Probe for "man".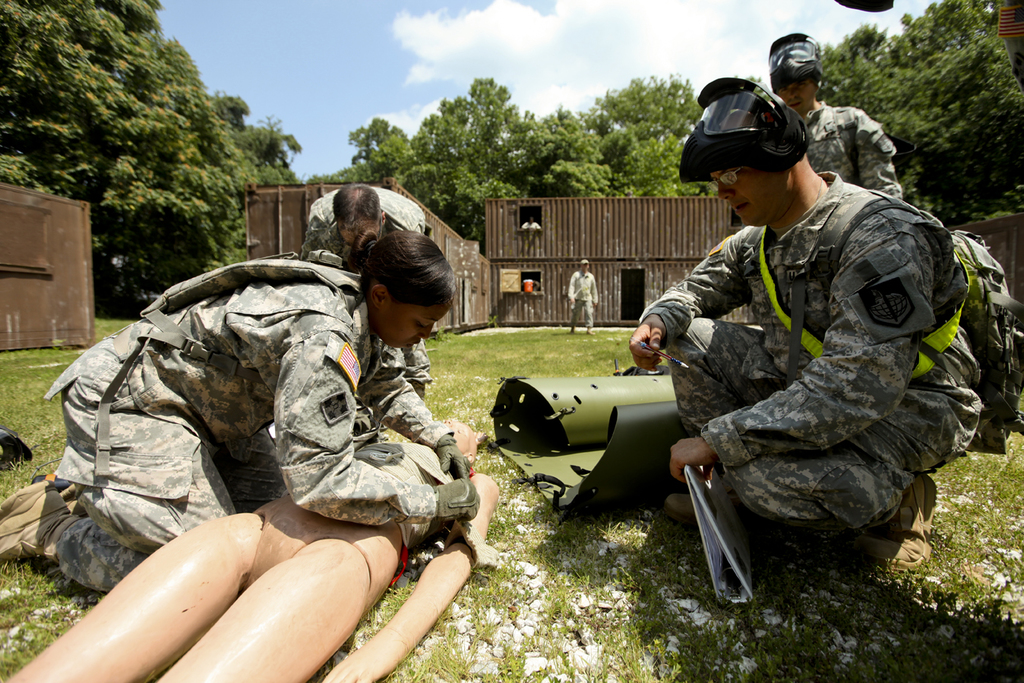
Probe result: detection(770, 27, 896, 210).
